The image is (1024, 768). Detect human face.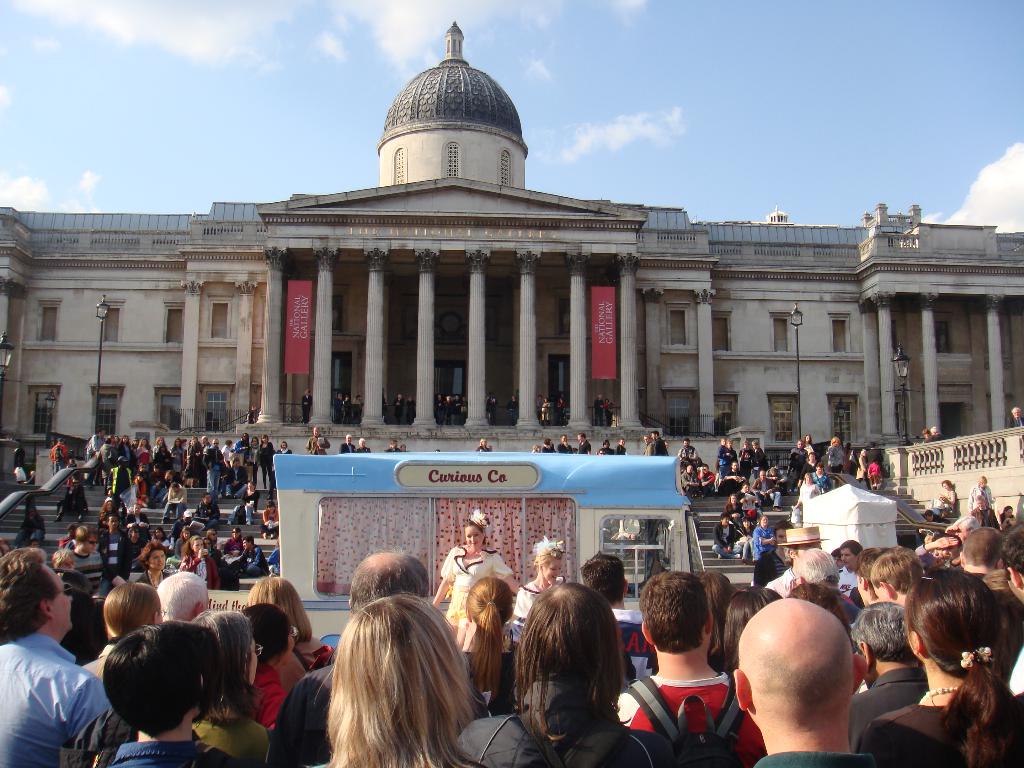
Detection: {"x1": 561, "y1": 439, "x2": 564, "y2": 443}.
